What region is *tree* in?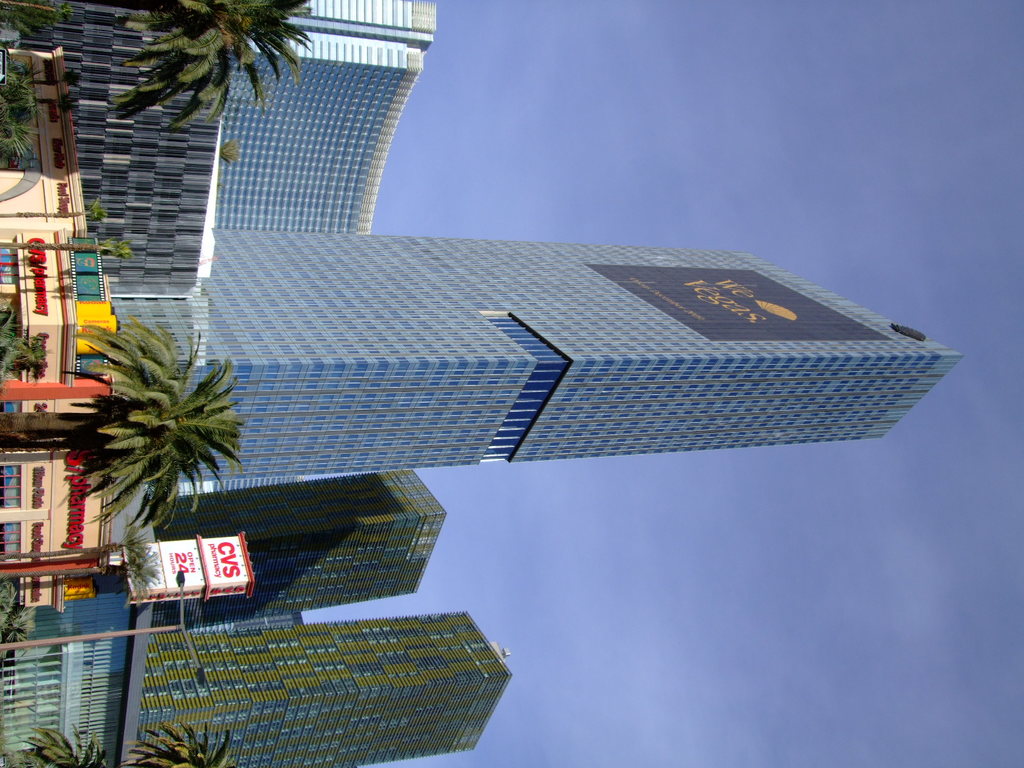
<box>0,723,231,767</box>.
